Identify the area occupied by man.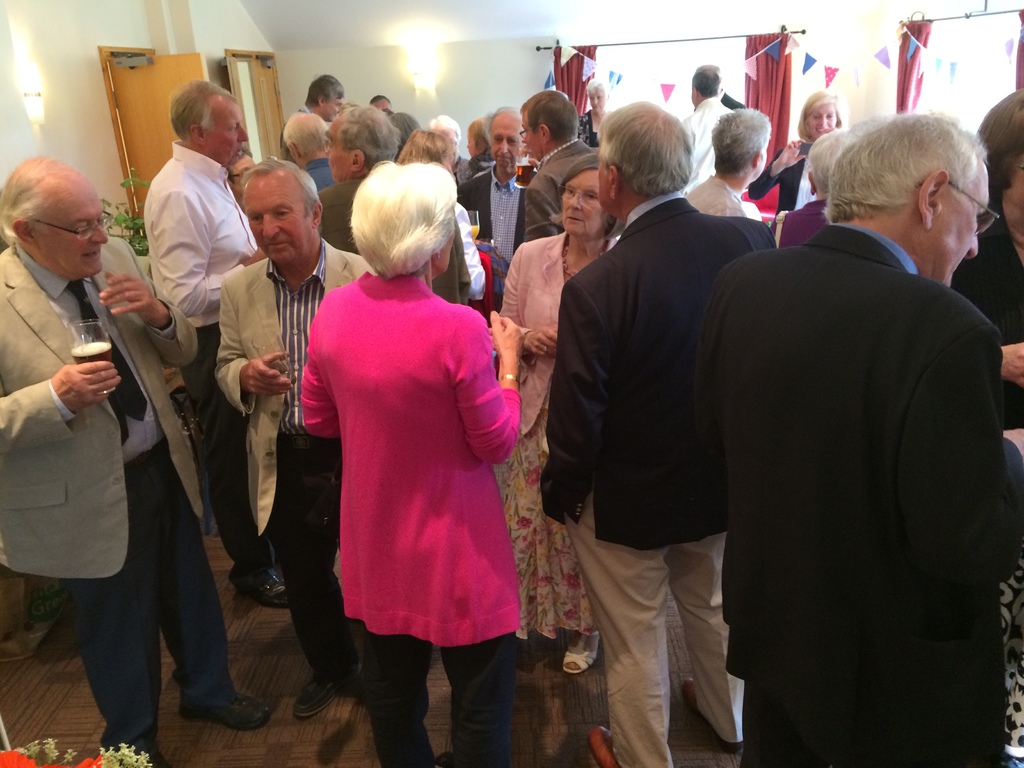
Area: l=314, t=100, r=401, b=246.
